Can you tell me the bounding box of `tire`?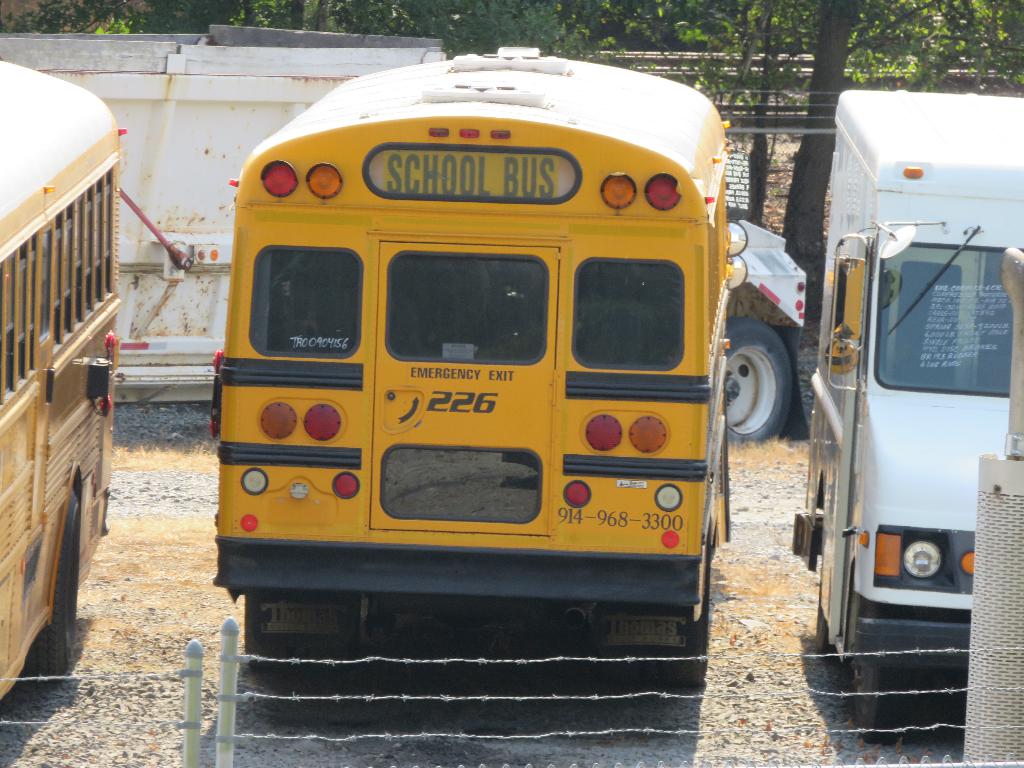
730/321/792/450.
